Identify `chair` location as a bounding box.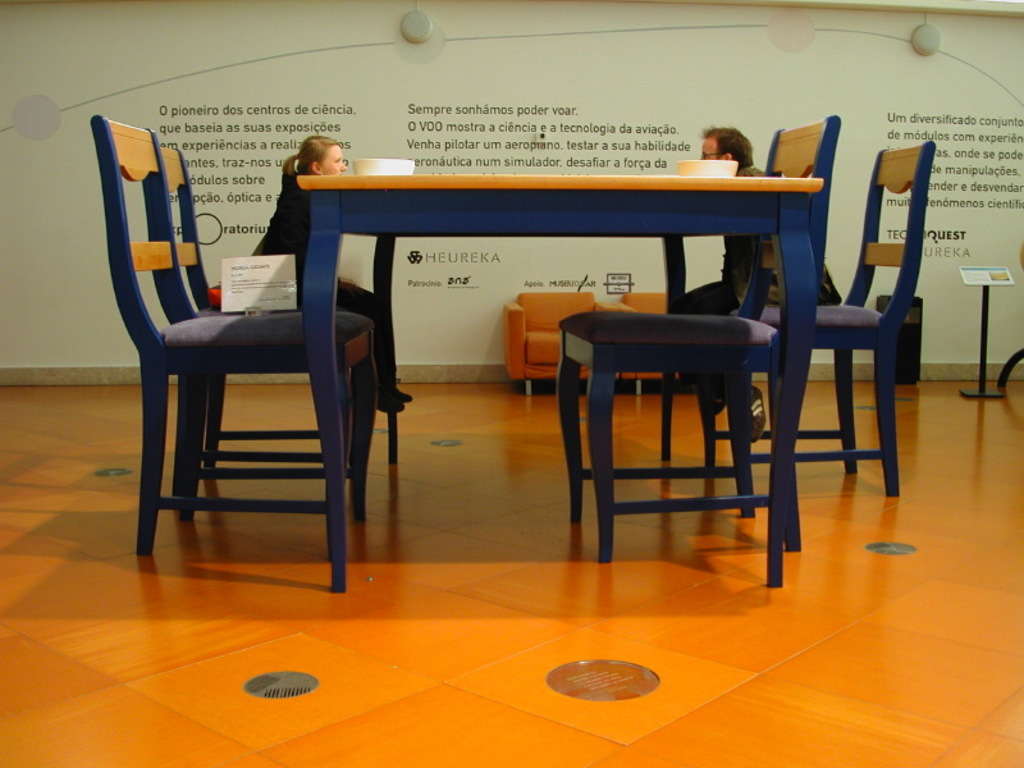
[503, 287, 623, 399].
